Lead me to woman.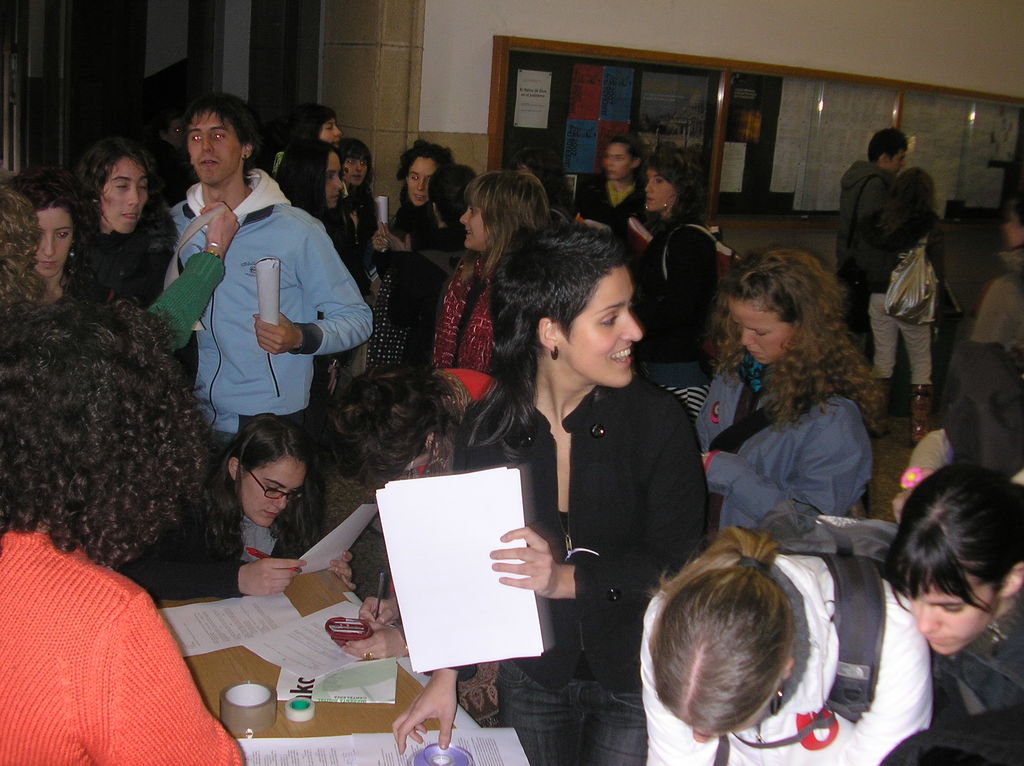
Lead to {"x1": 1, "y1": 291, "x2": 250, "y2": 765}.
